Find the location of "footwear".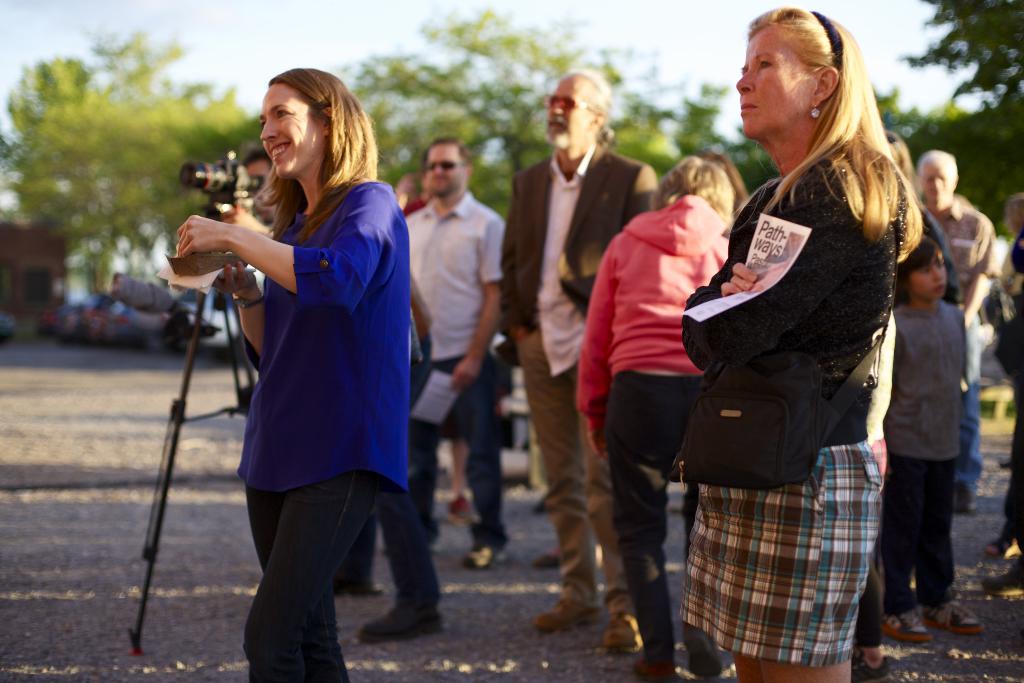
Location: detection(956, 491, 978, 515).
